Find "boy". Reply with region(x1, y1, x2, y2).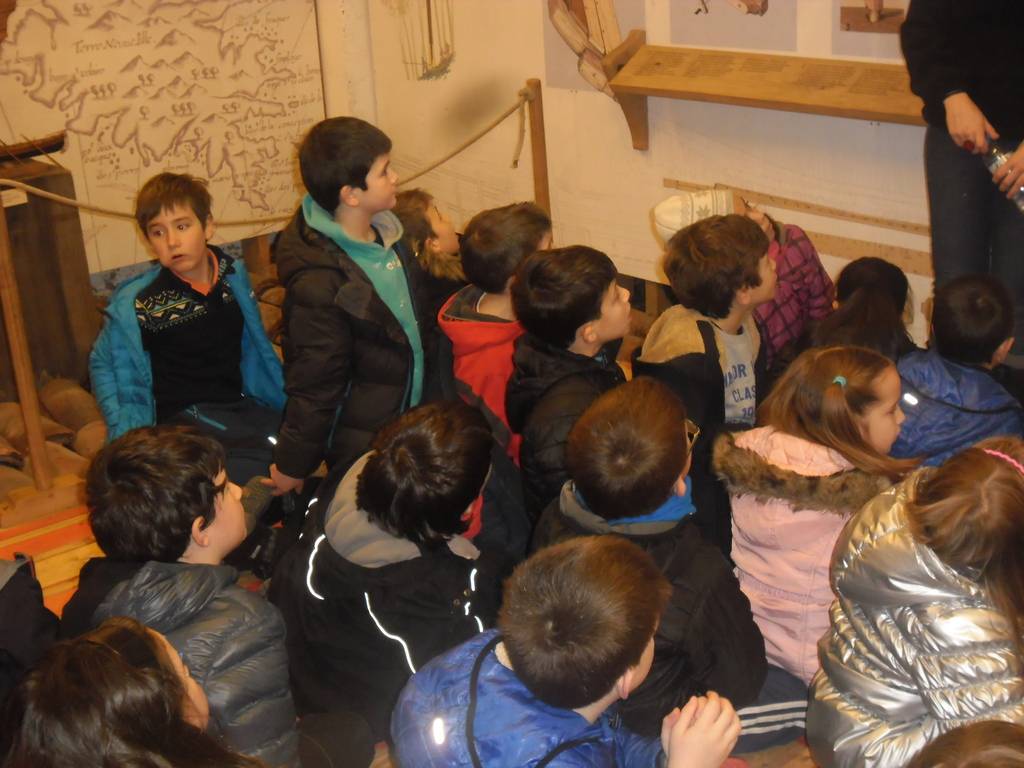
region(67, 182, 284, 460).
